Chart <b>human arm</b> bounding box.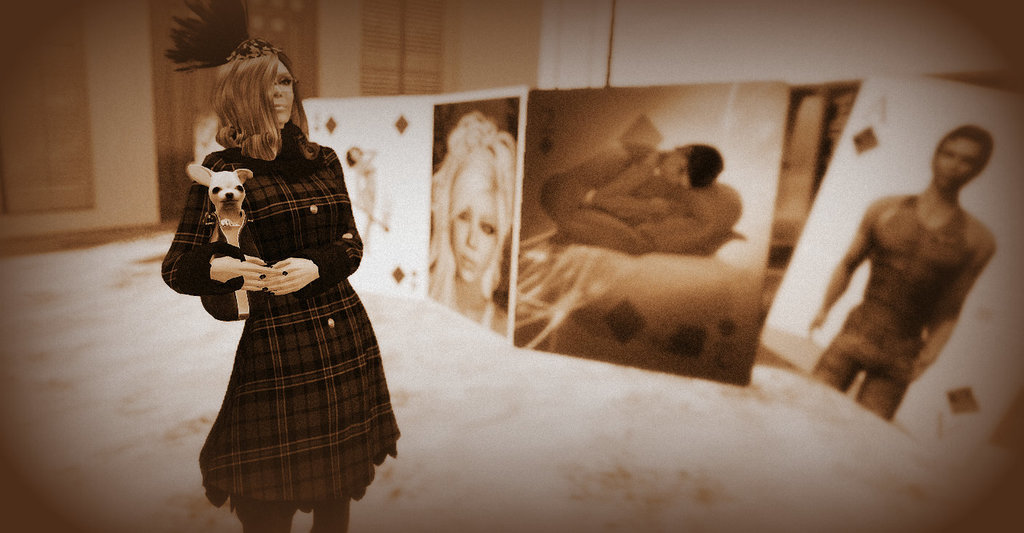
Charted: {"left": 161, "top": 150, "right": 291, "bottom": 297}.
